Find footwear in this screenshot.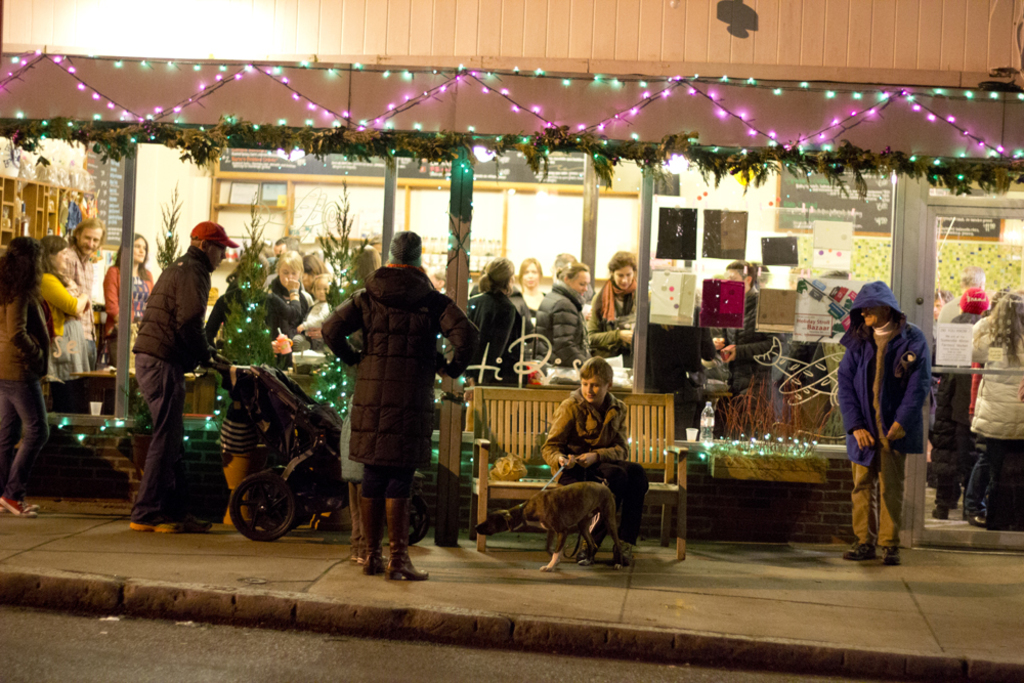
The bounding box for footwear is bbox(577, 542, 605, 566).
